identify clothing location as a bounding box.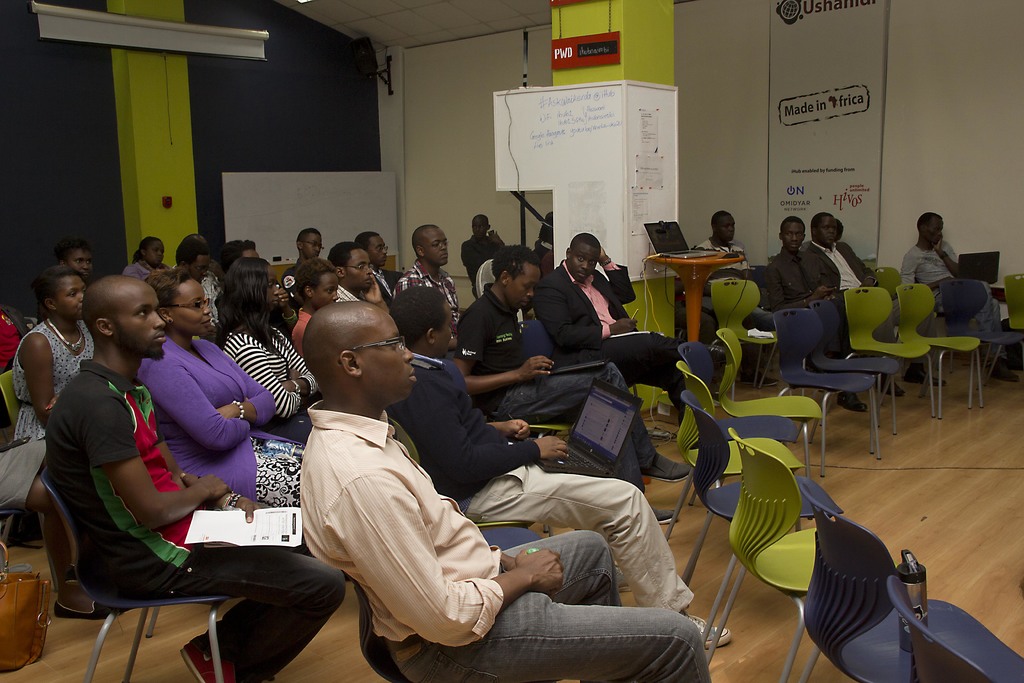
<bbox>692, 236, 786, 292</bbox>.
